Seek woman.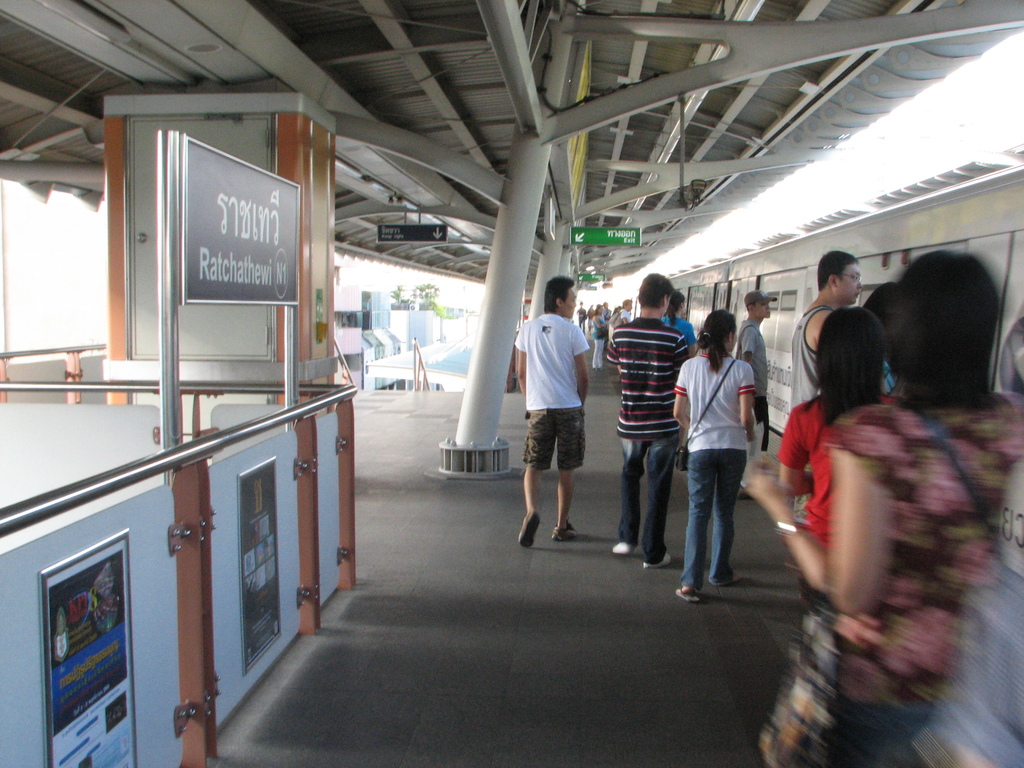
[776,301,898,553].
